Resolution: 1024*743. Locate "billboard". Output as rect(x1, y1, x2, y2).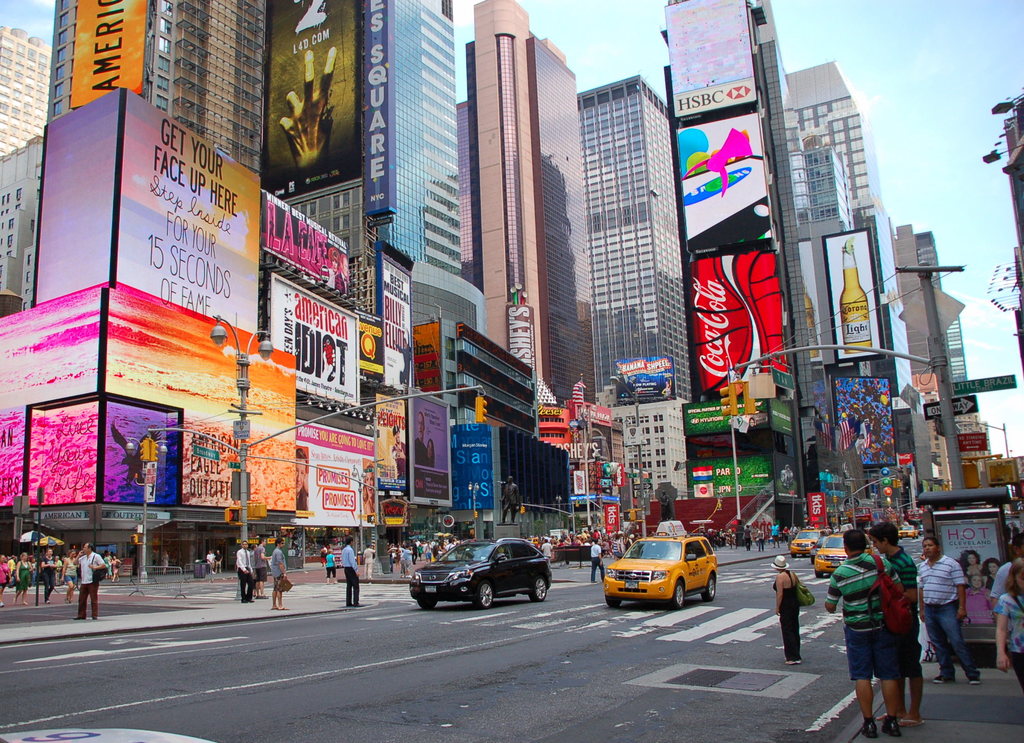
rect(834, 372, 893, 461).
